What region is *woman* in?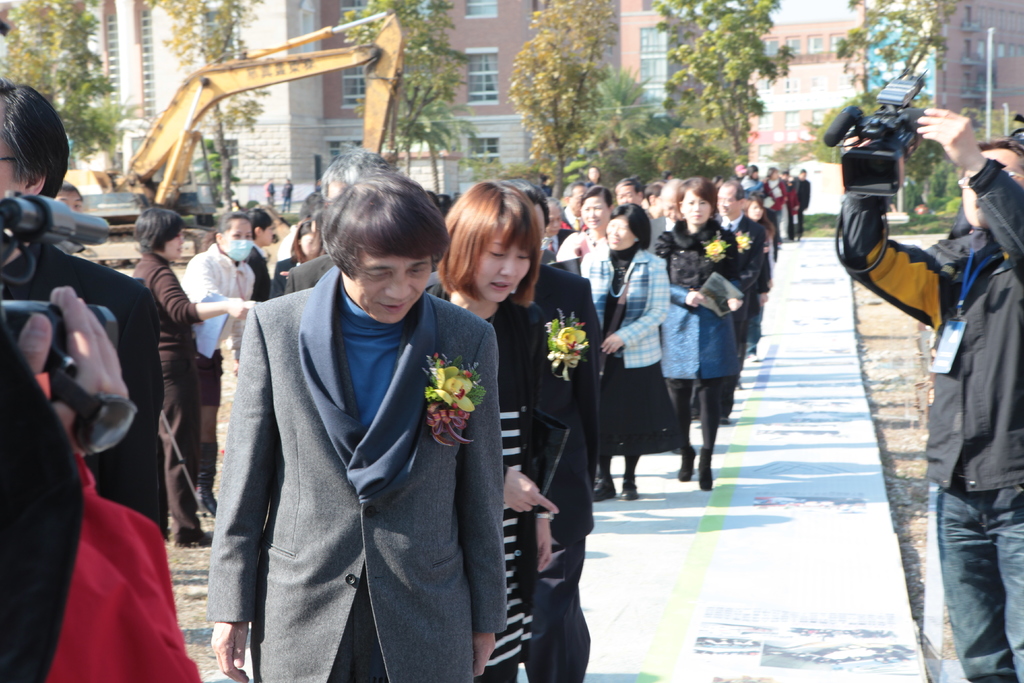
detection(582, 204, 671, 502).
